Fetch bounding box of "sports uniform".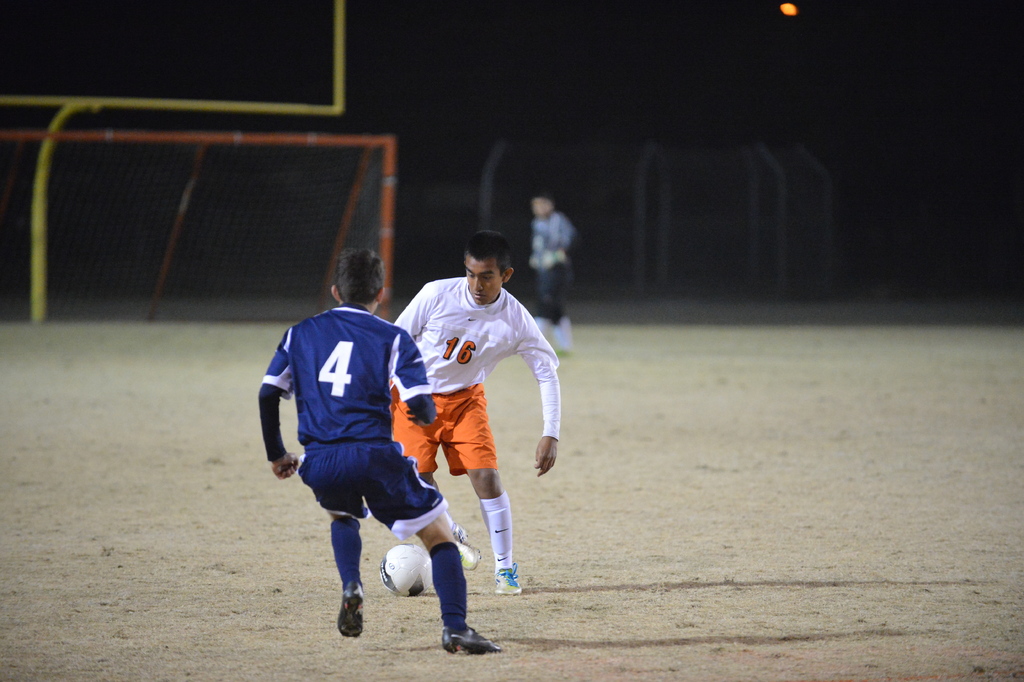
Bbox: bbox(378, 276, 566, 486).
